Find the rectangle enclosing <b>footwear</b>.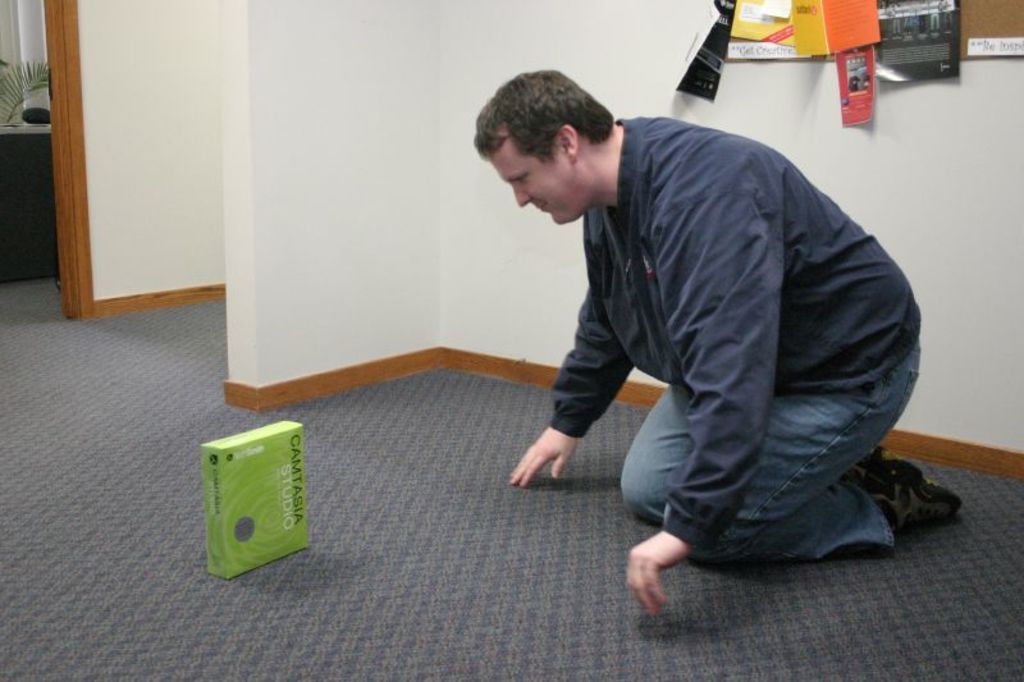
{"x1": 841, "y1": 449, "x2": 888, "y2": 485}.
